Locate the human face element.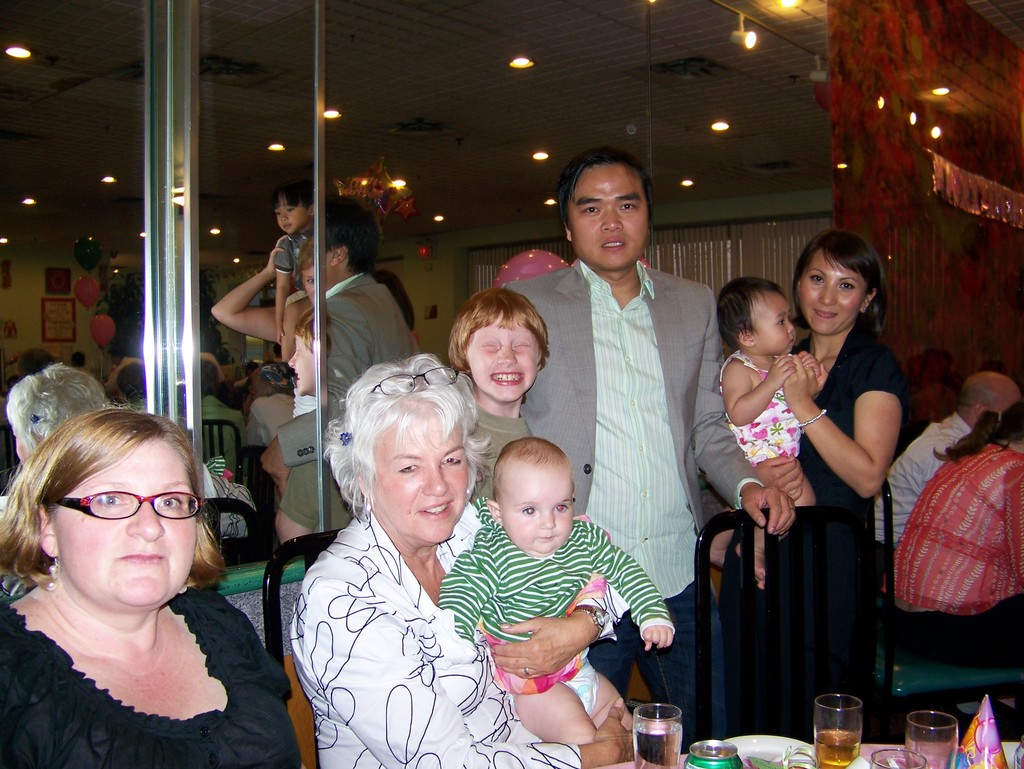
Element bbox: Rect(273, 195, 305, 239).
